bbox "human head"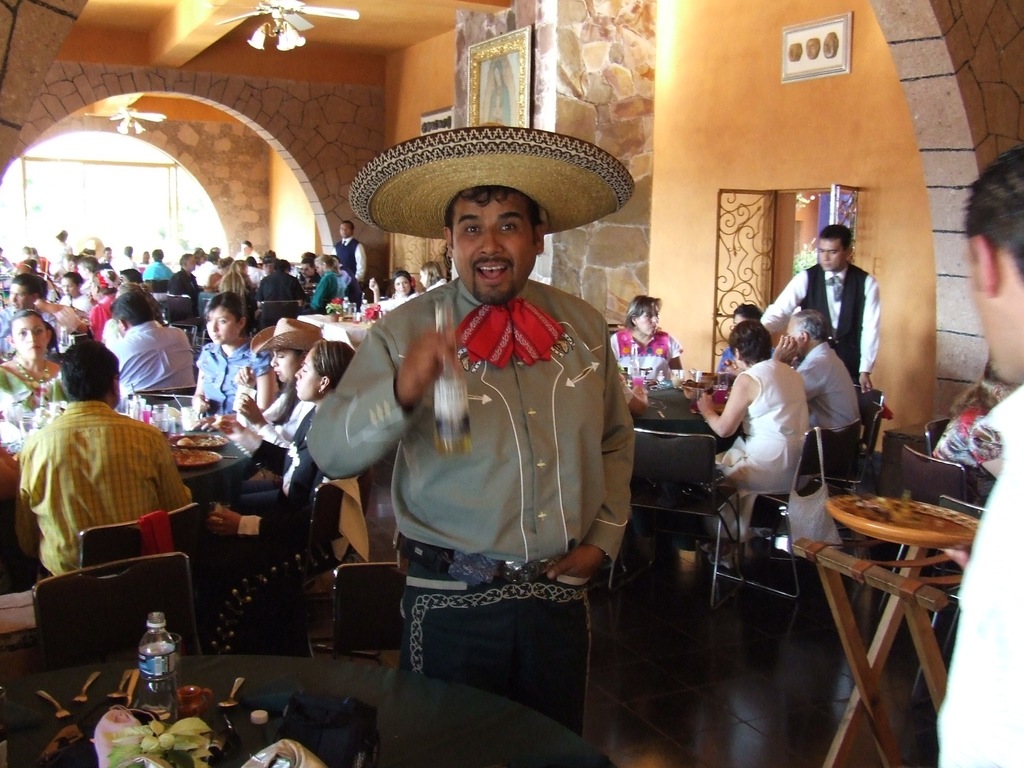
left=56, top=228, right=69, bottom=241
